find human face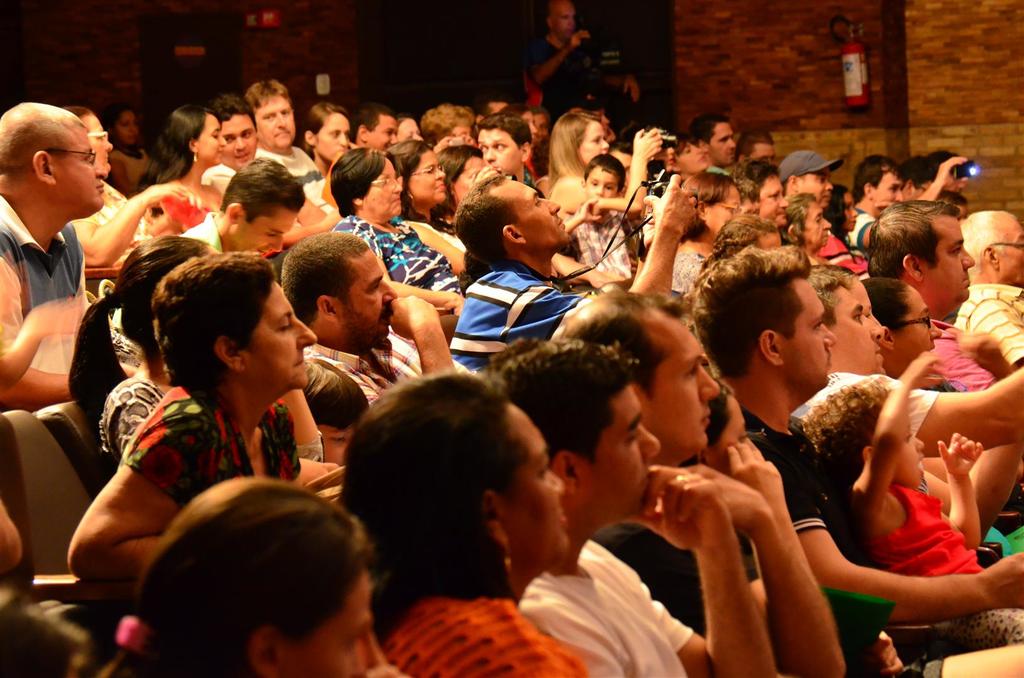
box=[557, 7, 576, 37]
